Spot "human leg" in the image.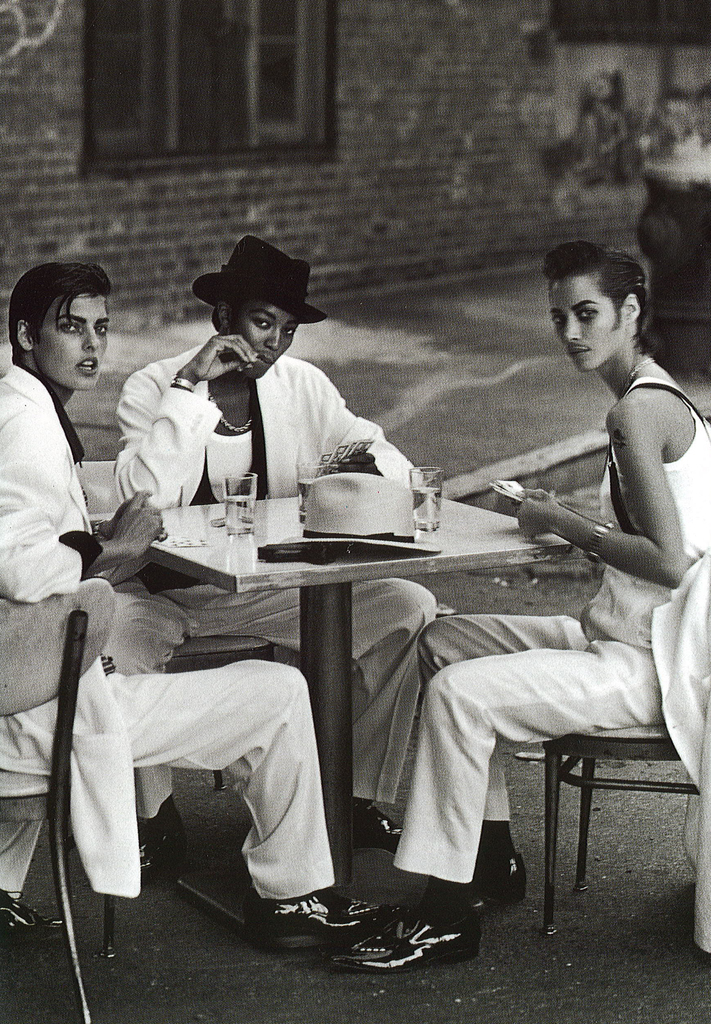
"human leg" found at rect(338, 646, 660, 973).
